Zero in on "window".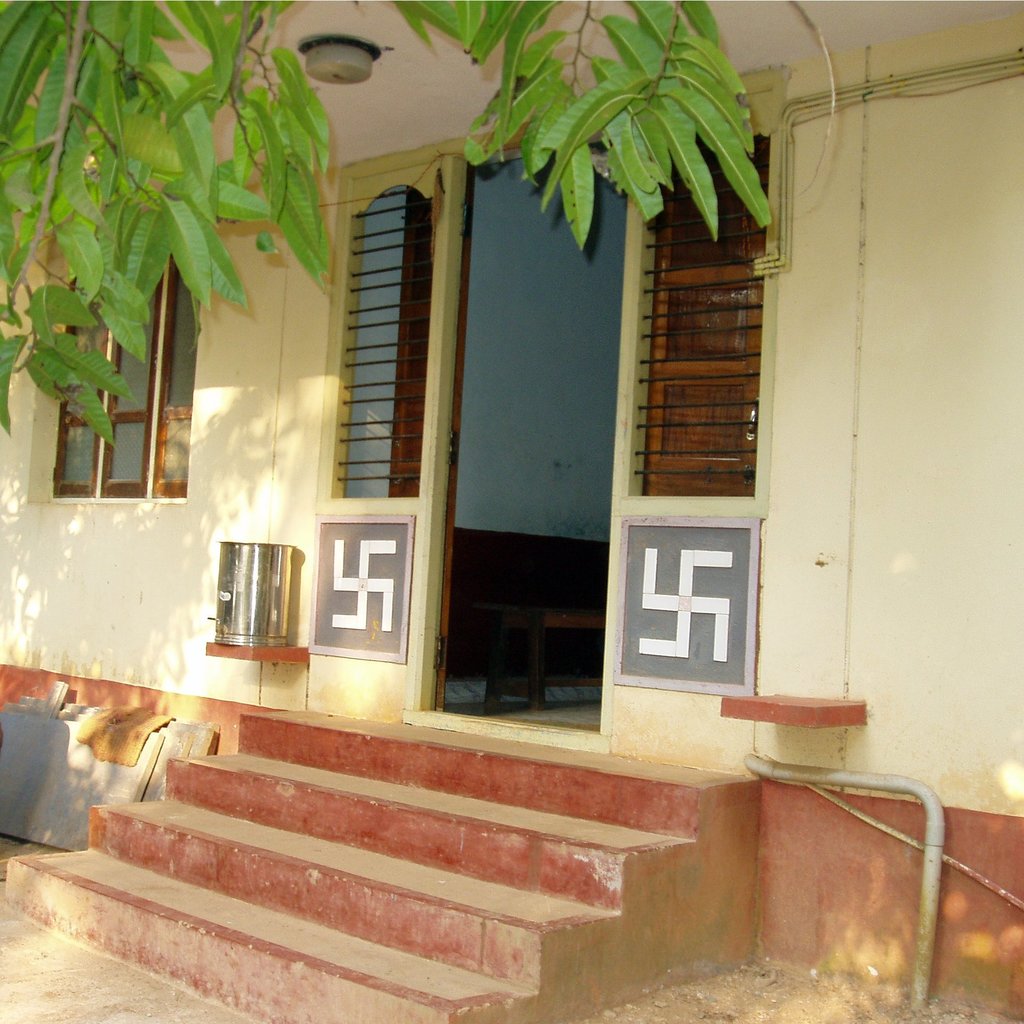
Zeroed in: <region>323, 152, 442, 509</region>.
